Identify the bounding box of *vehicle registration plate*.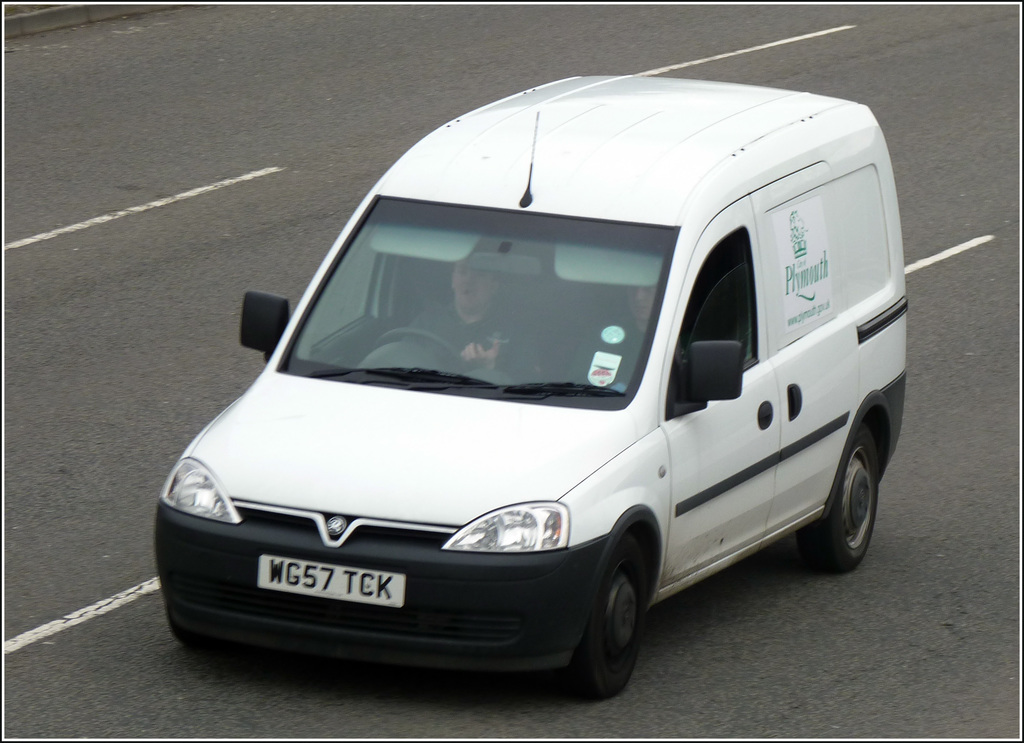
l=256, t=551, r=404, b=607.
